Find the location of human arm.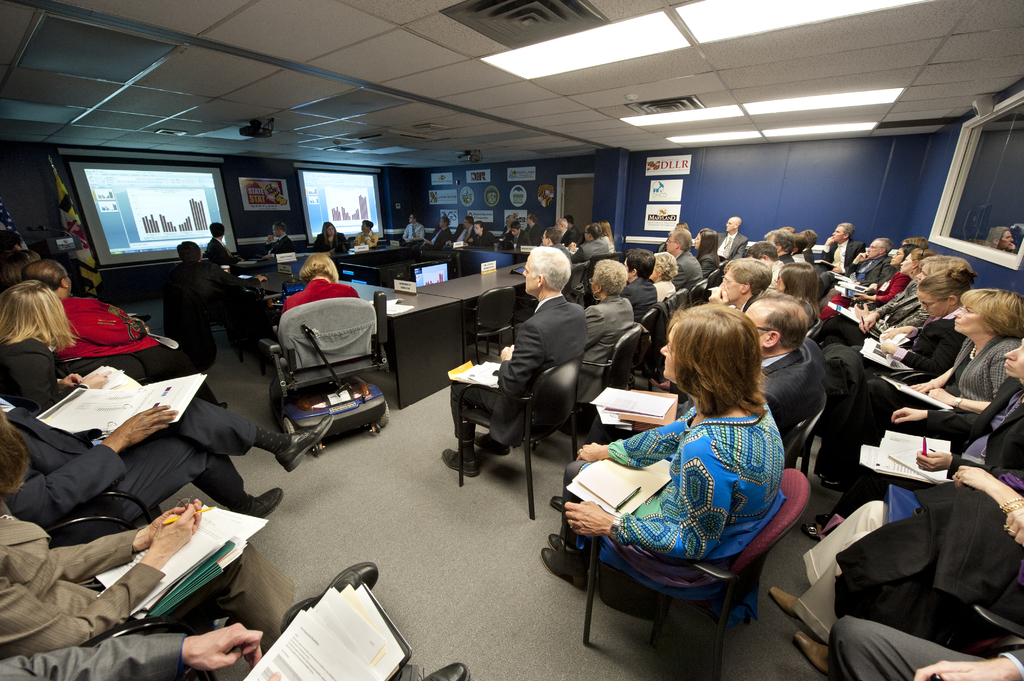
Location: crop(216, 242, 244, 267).
